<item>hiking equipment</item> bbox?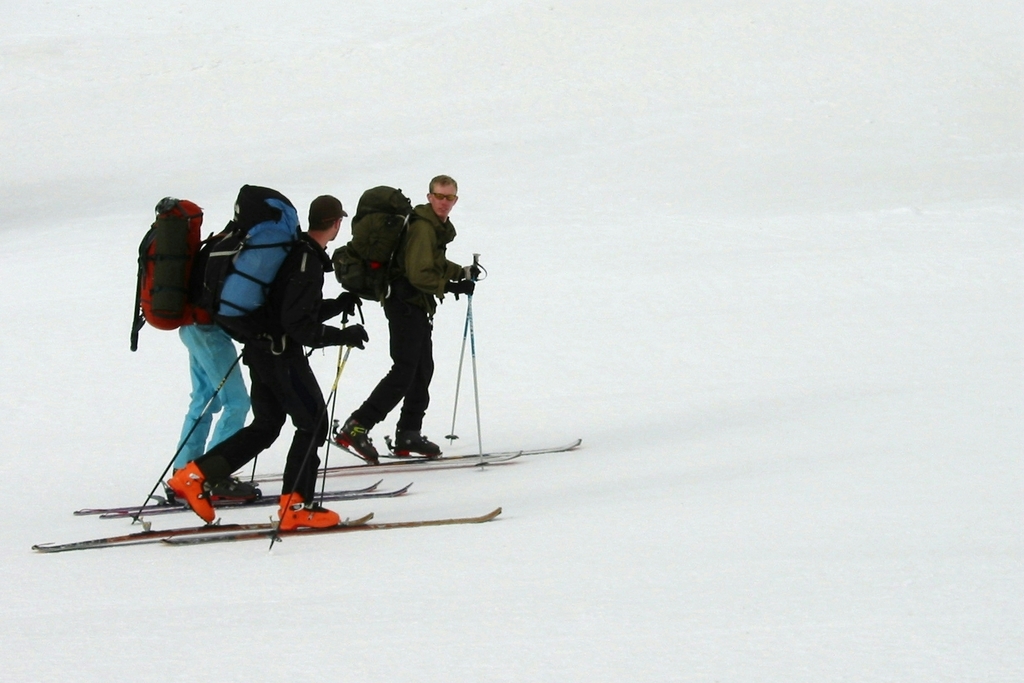
bbox(127, 340, 252, 524)
